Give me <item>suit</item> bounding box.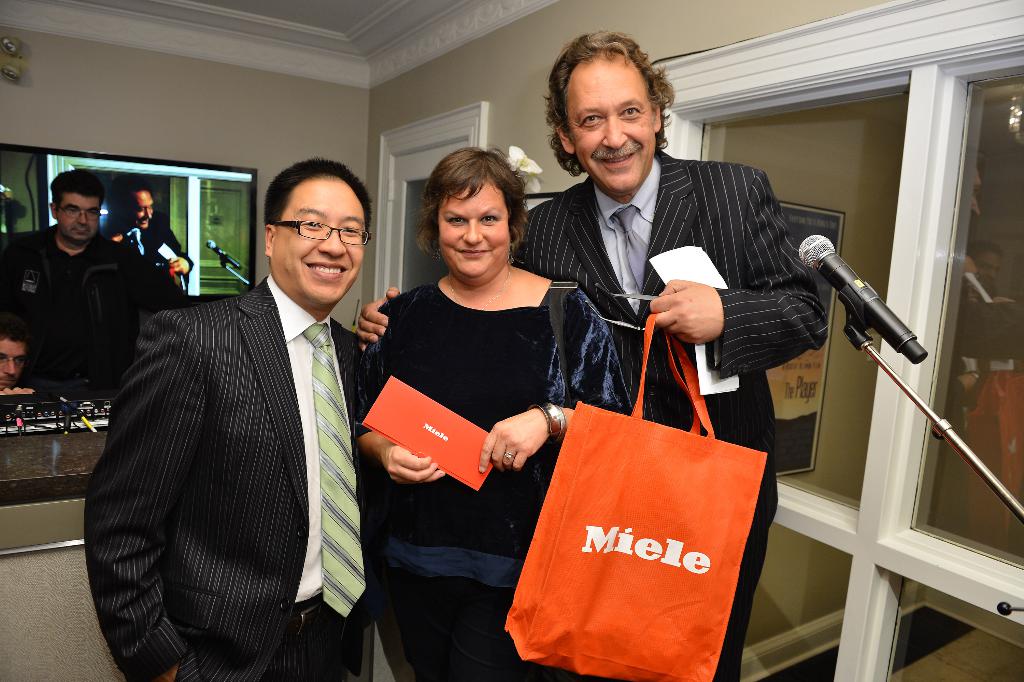
<region>505, 148, 830, 681</region>.
